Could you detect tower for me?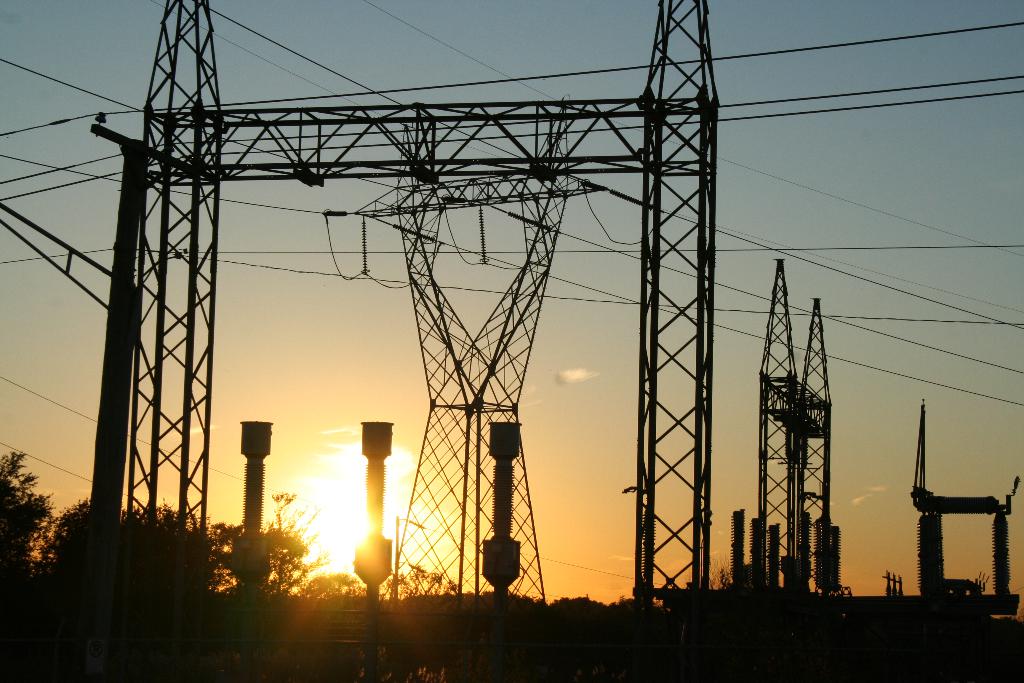
Detection result: 384,104,559,602.
